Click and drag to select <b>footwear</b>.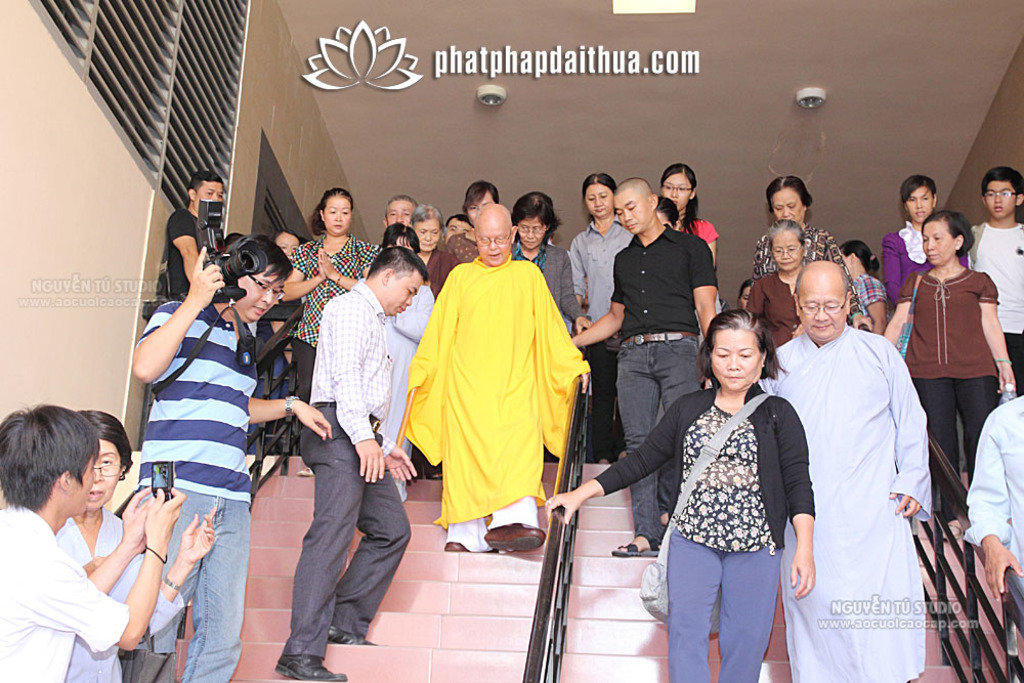
Selection: select_region(608, 535, 663, 557).
